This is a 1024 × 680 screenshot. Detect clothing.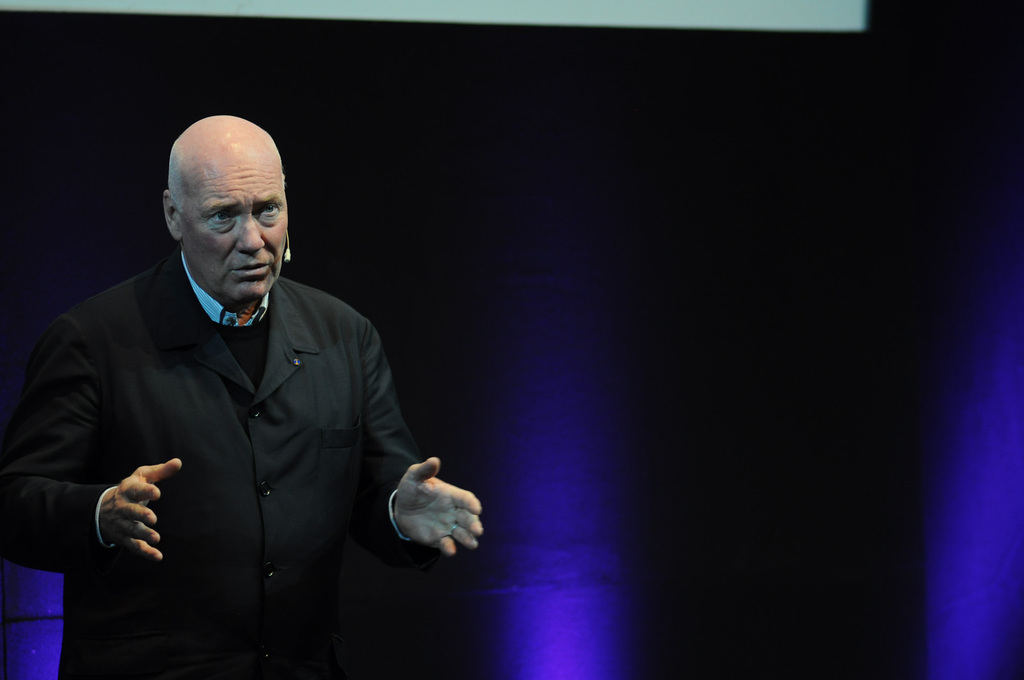
region(38, 208, 452, 647).
